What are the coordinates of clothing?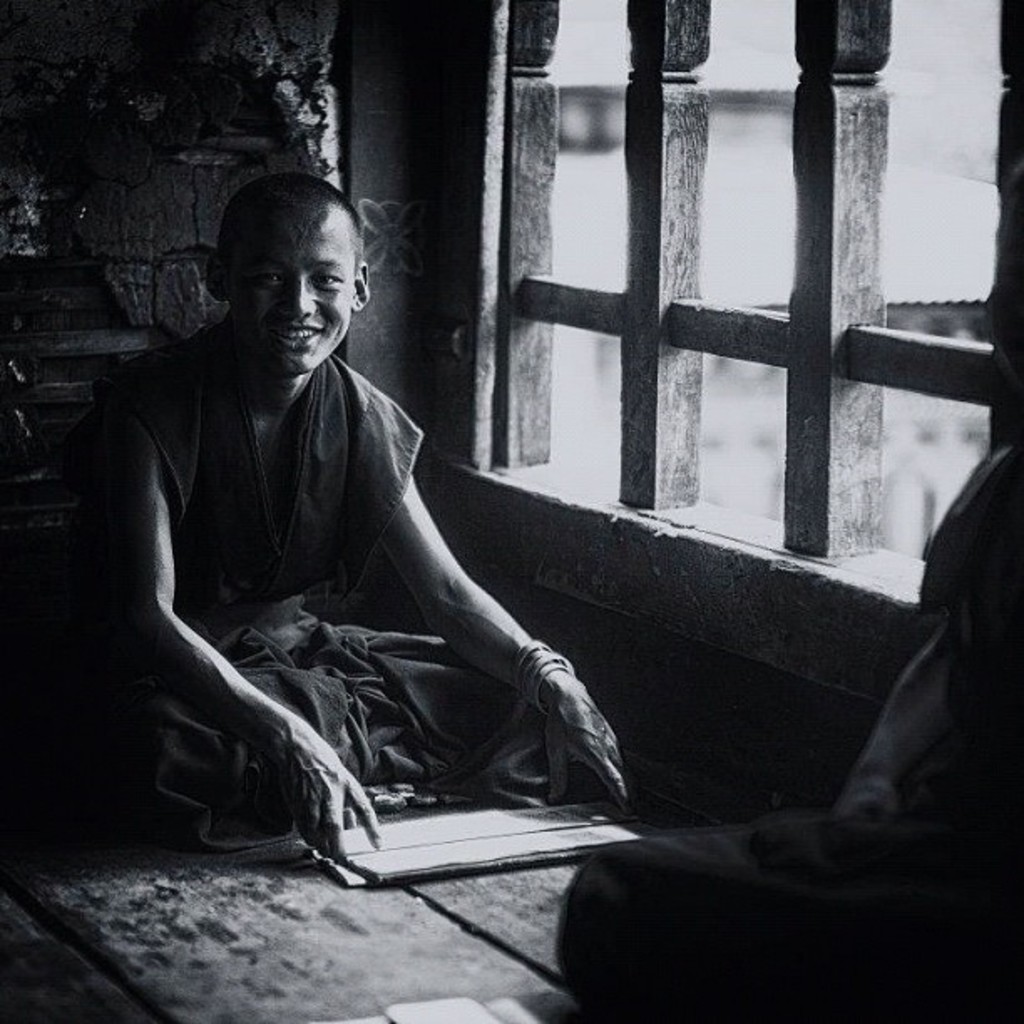
(70, 315, 534, 842).
